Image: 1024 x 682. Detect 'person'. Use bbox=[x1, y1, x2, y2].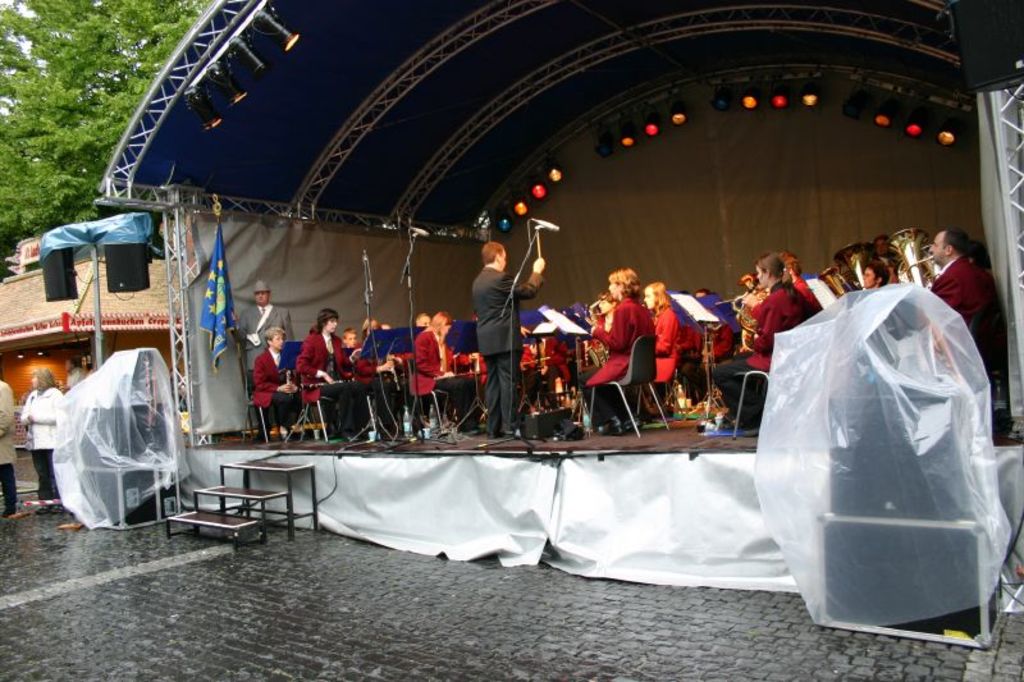
bbox=[252, 330, 291, 447].
